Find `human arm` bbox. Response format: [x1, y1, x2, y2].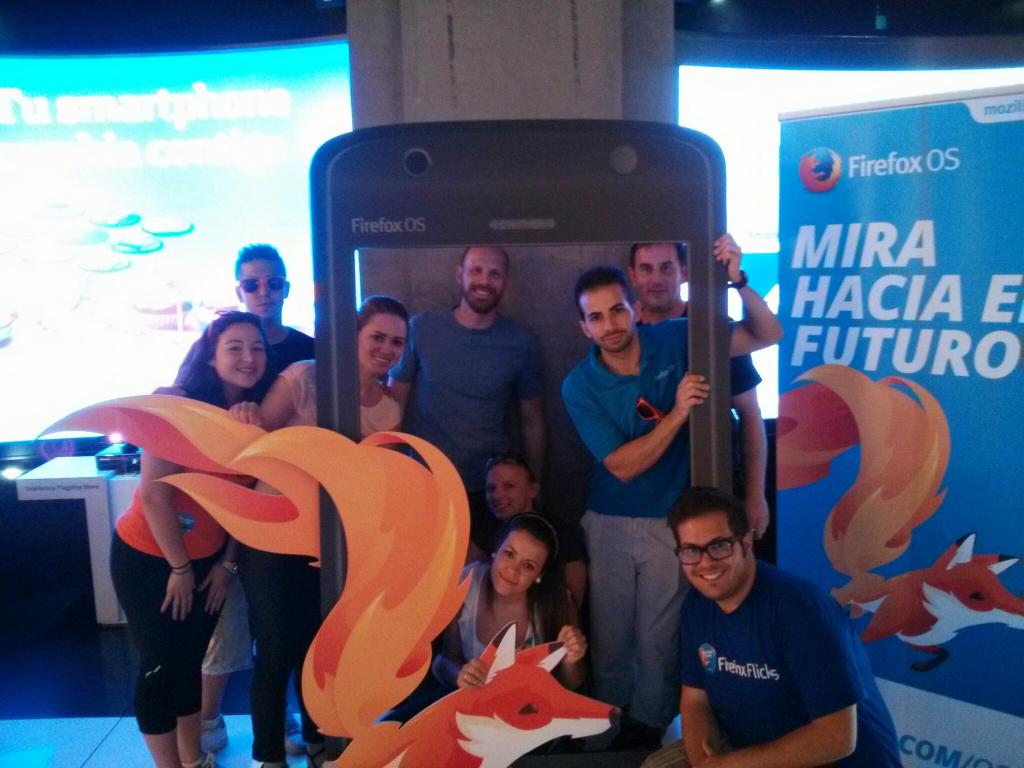
[506, 330, 553, 515].
